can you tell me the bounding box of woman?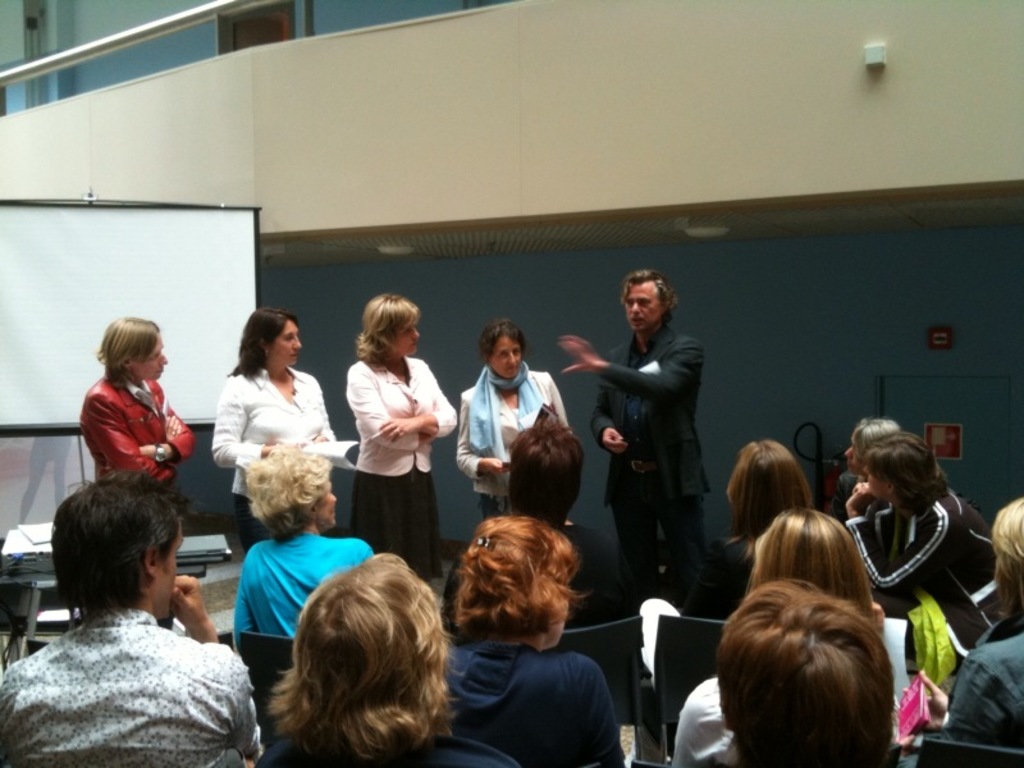
{"x1": 668, "y1": 509, "x2": 908, "y2": 767}.
